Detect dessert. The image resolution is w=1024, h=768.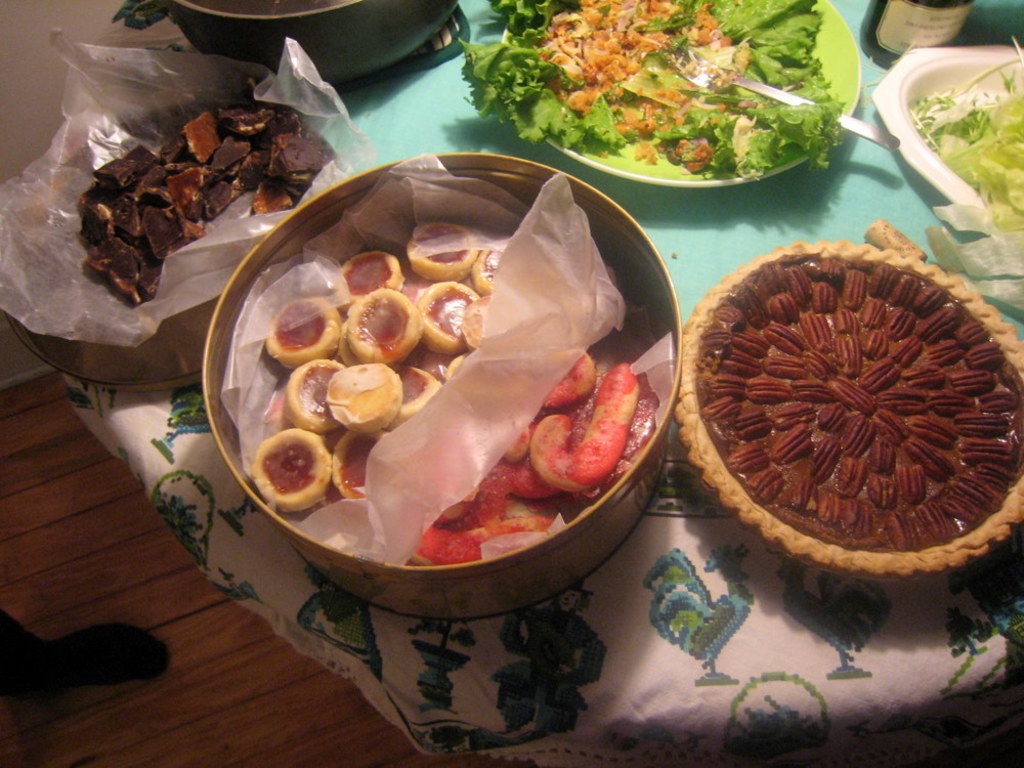
{"left": 465, "top": 0, "right": 837, "bottom": 183}.
